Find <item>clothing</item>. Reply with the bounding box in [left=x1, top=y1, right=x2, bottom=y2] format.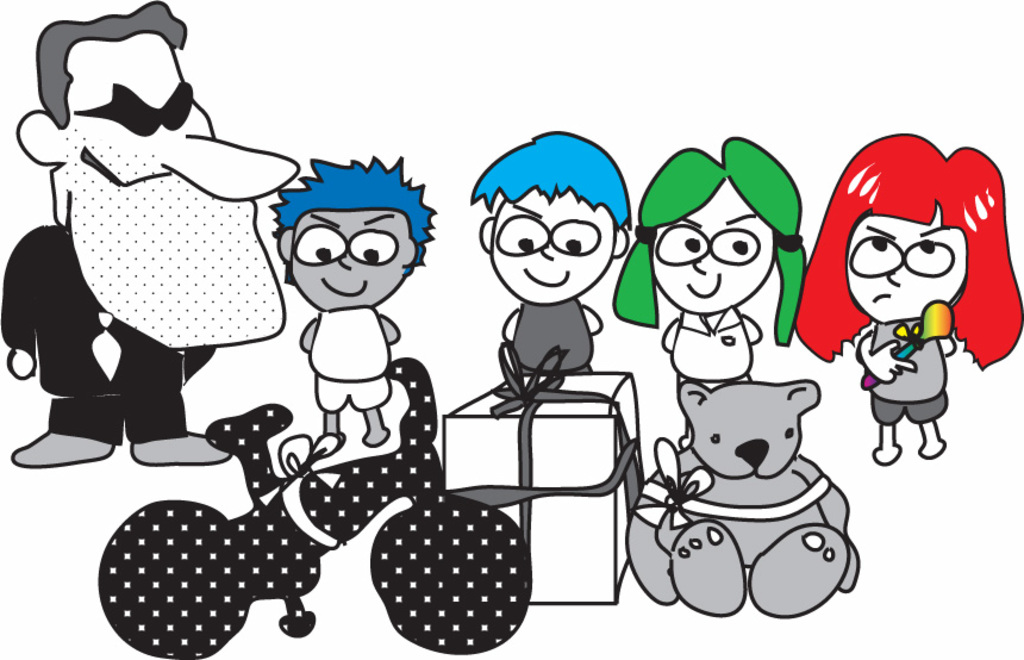
[left=676, top=306, right=743, bottom=388].
